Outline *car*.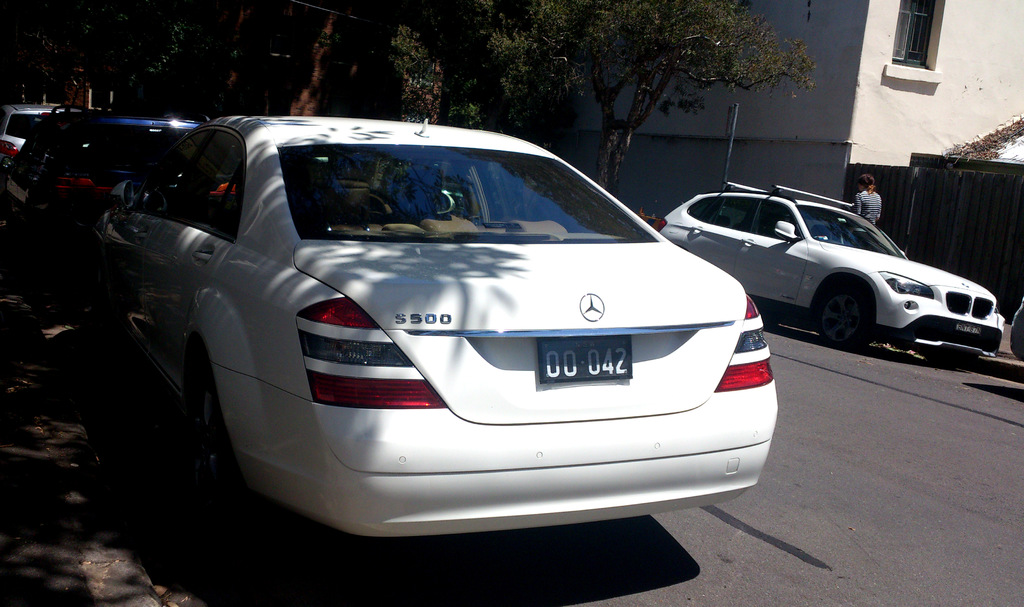
Outline: select_region(1, 102, 210, 290).
